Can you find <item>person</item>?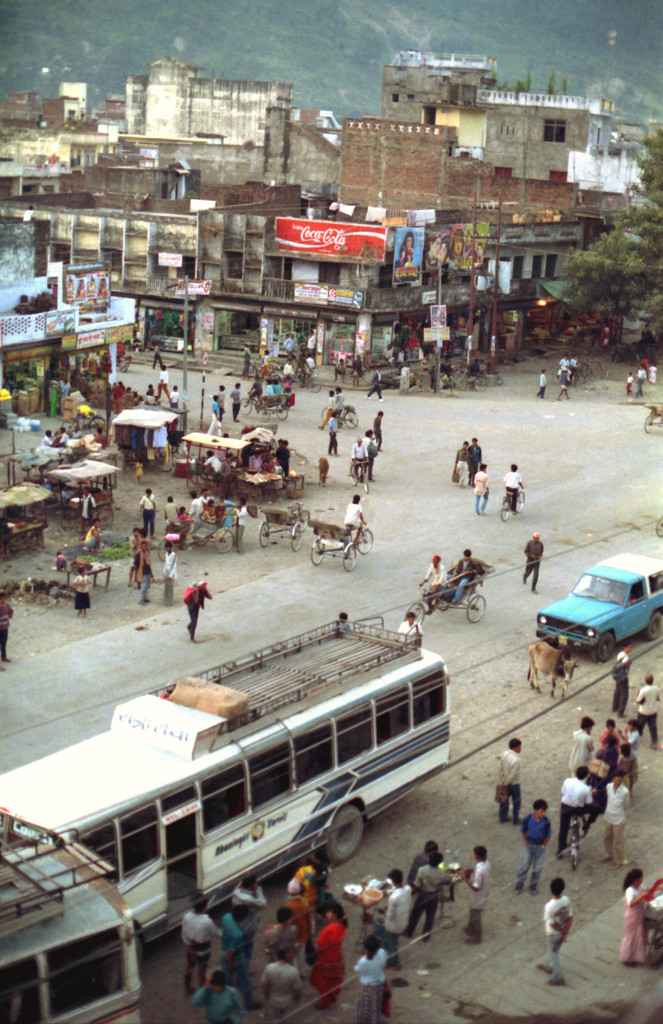
Yes, bounding box: box(552, 765, 594, 849).
